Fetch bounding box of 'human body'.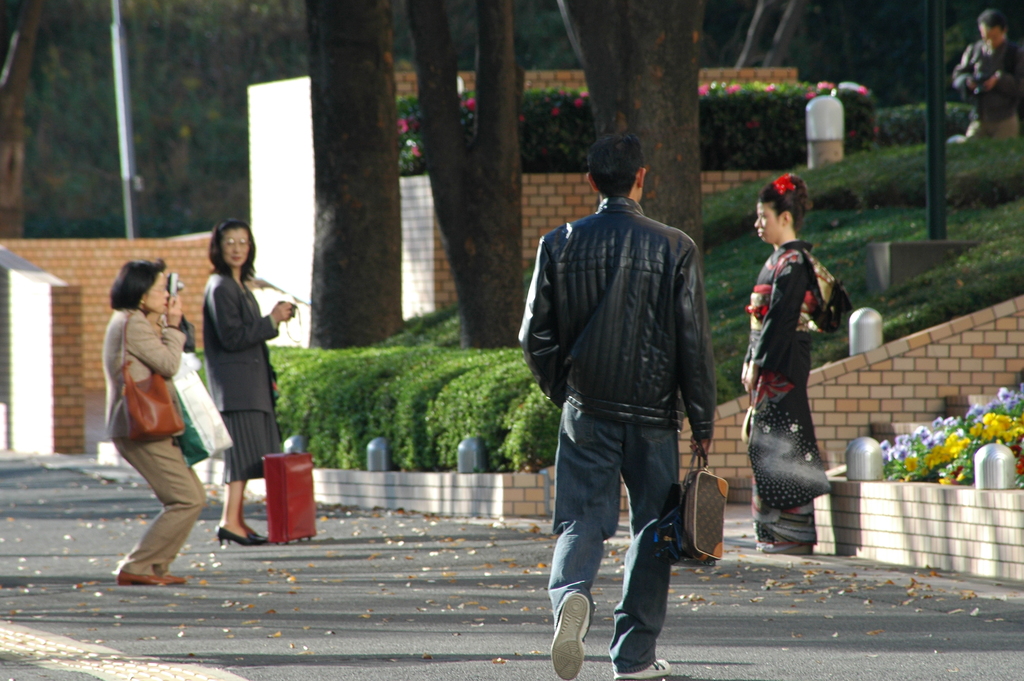
Bbox: box(93, 238, 207, 593).
